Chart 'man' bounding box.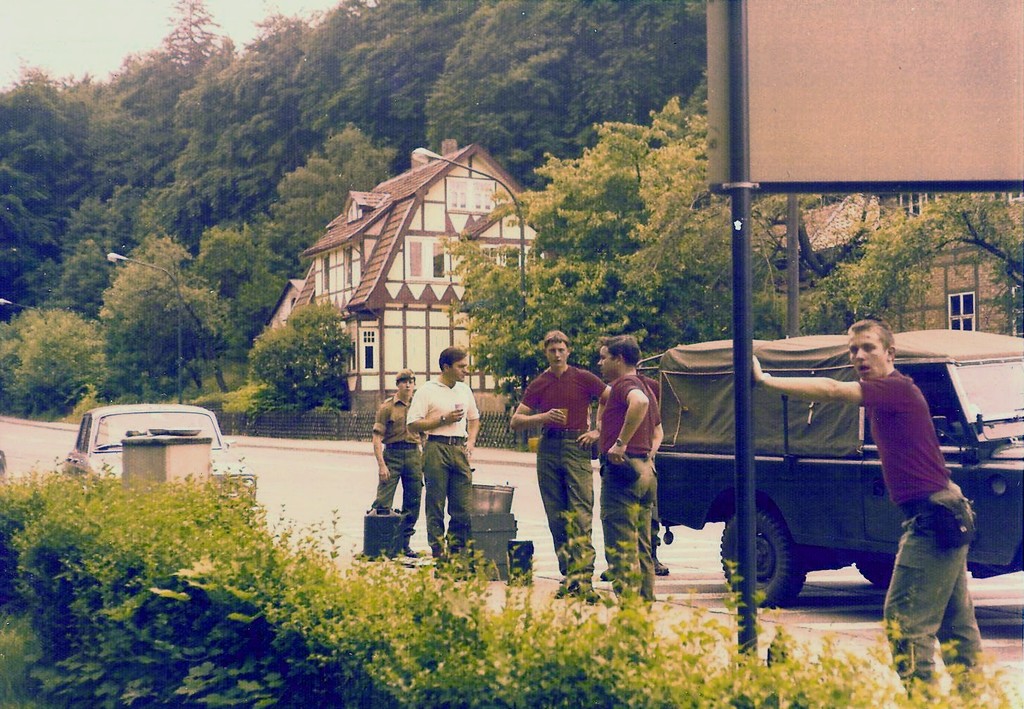
Charted: select_region(805, 323, 983, 673).
